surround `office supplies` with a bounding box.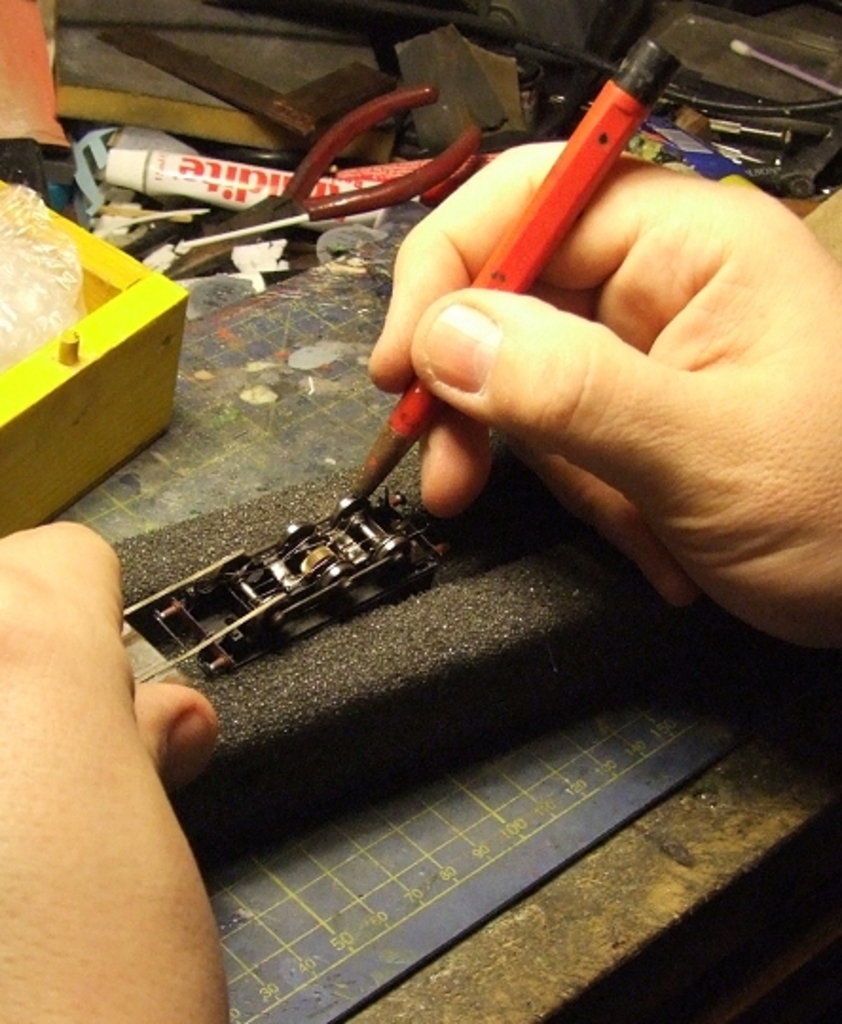
(left=0, top=0, right=72, bottom=137).
